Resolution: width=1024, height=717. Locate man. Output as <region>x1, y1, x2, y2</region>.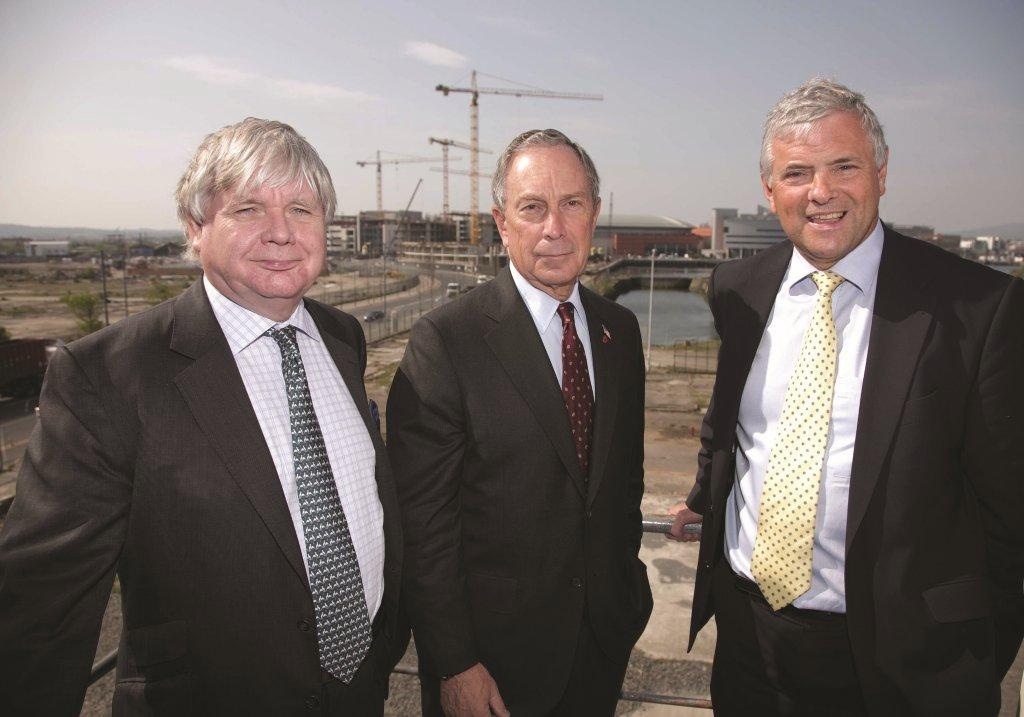
<region>18, 114, 428, 714</region>.
